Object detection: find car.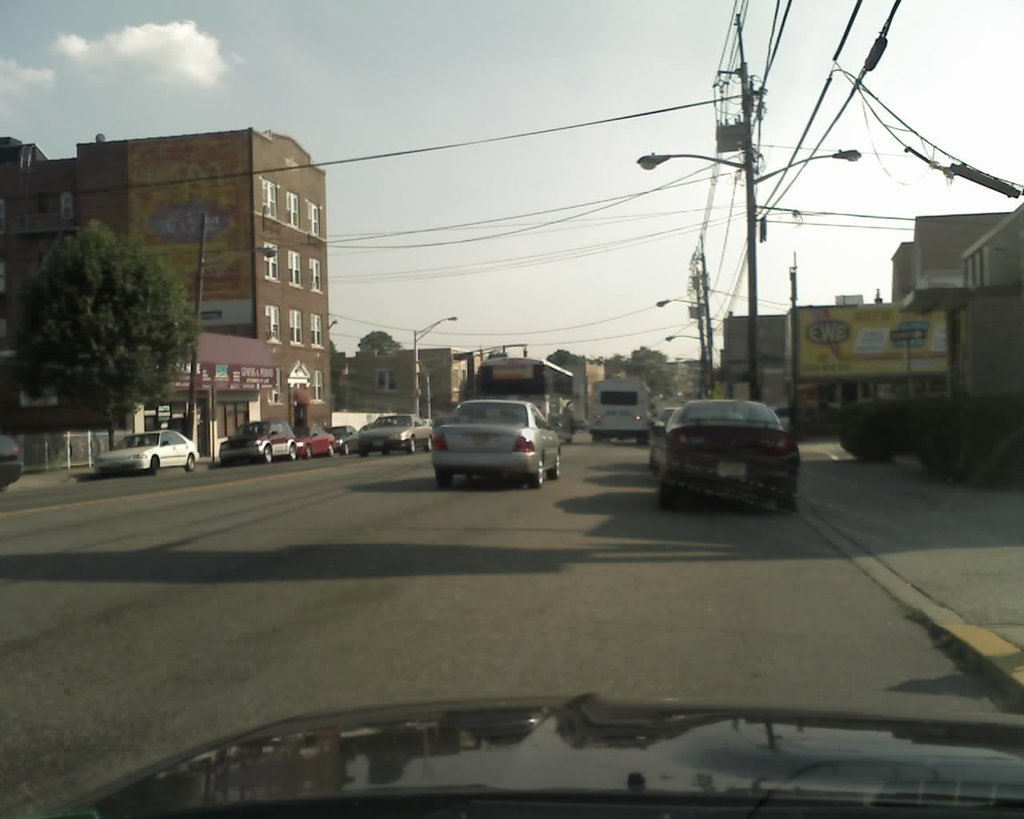
[434,397,560,483].
